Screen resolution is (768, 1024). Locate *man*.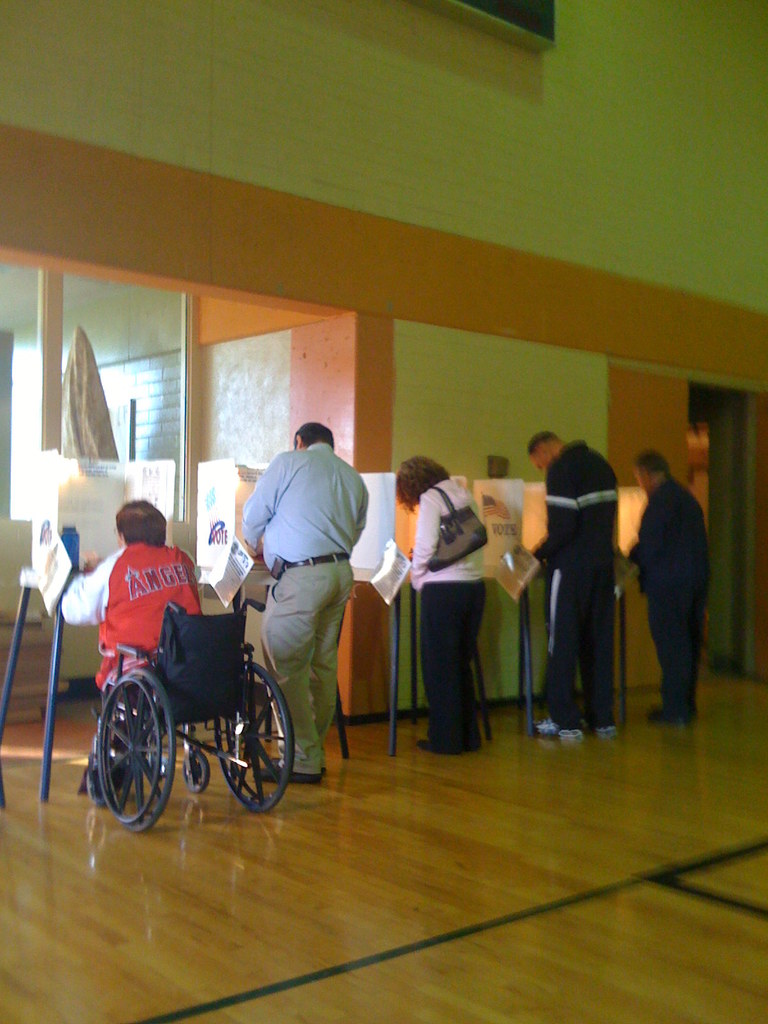
bbox=[60, 499, 205, 800].
